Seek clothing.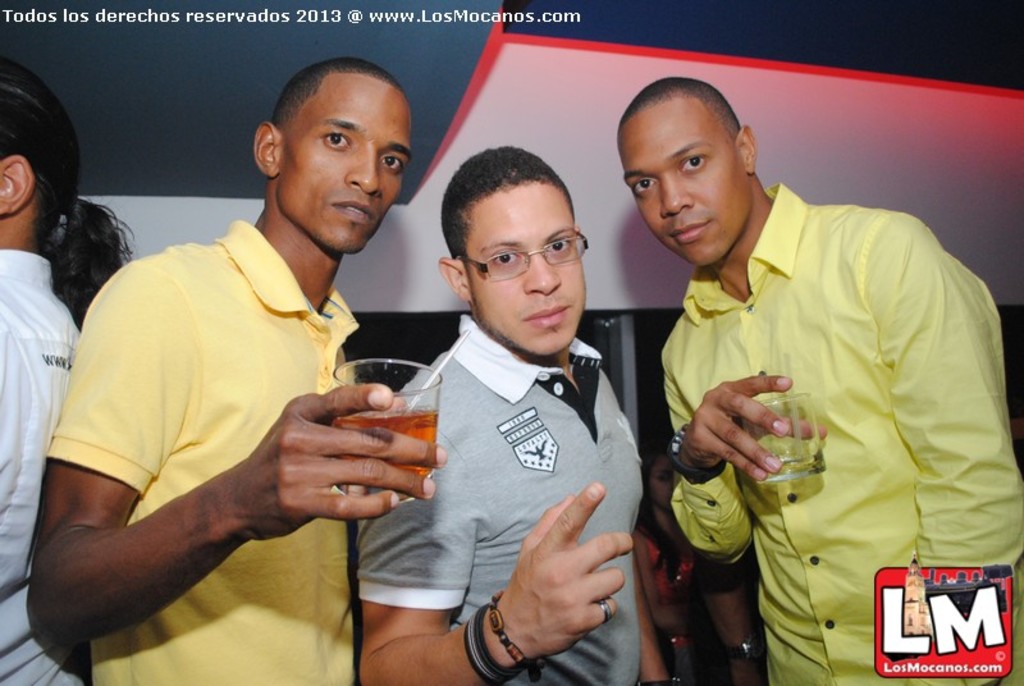
detection(46, 220, 356, 685).
